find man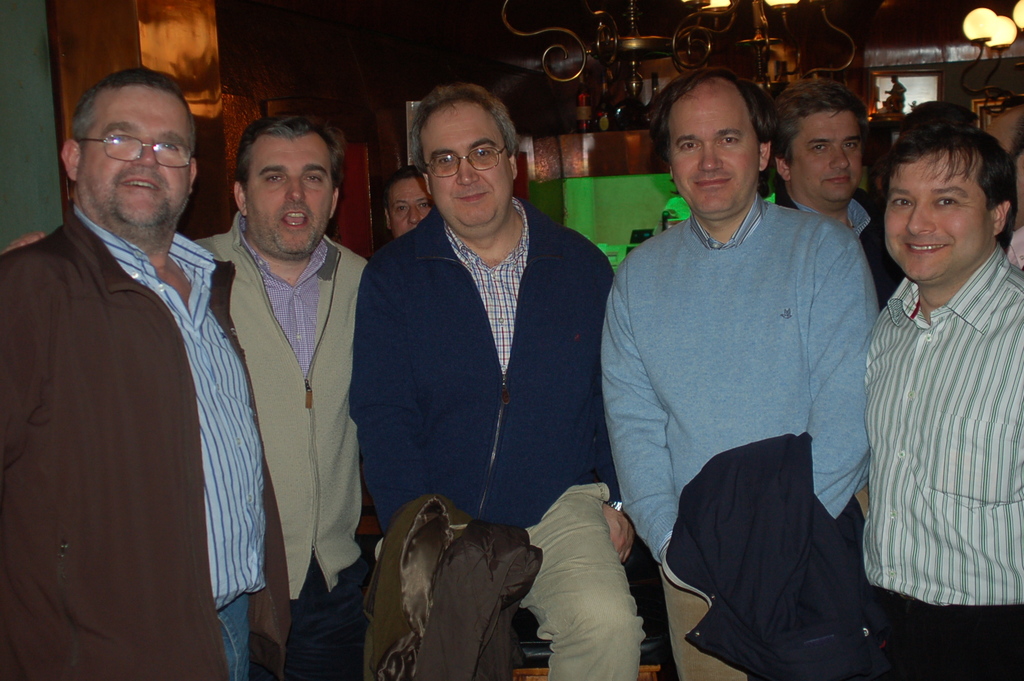
l=347, t=86, r=648, b=680
